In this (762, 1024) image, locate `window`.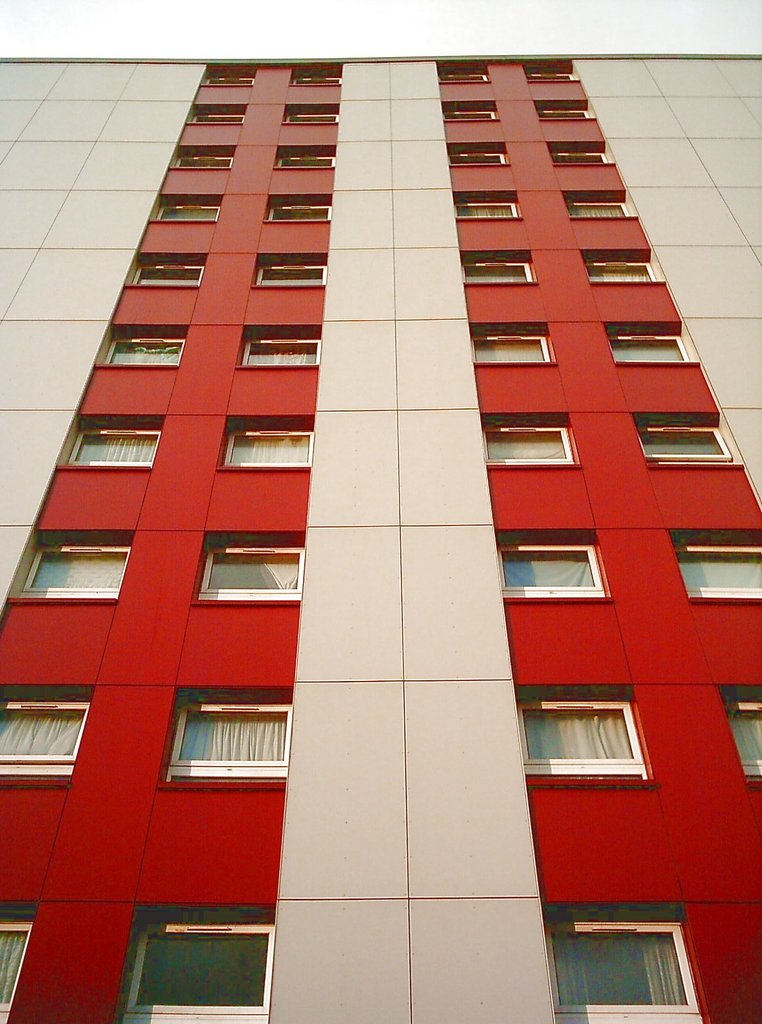
Bounding box: (605, 321, 705, 365).
